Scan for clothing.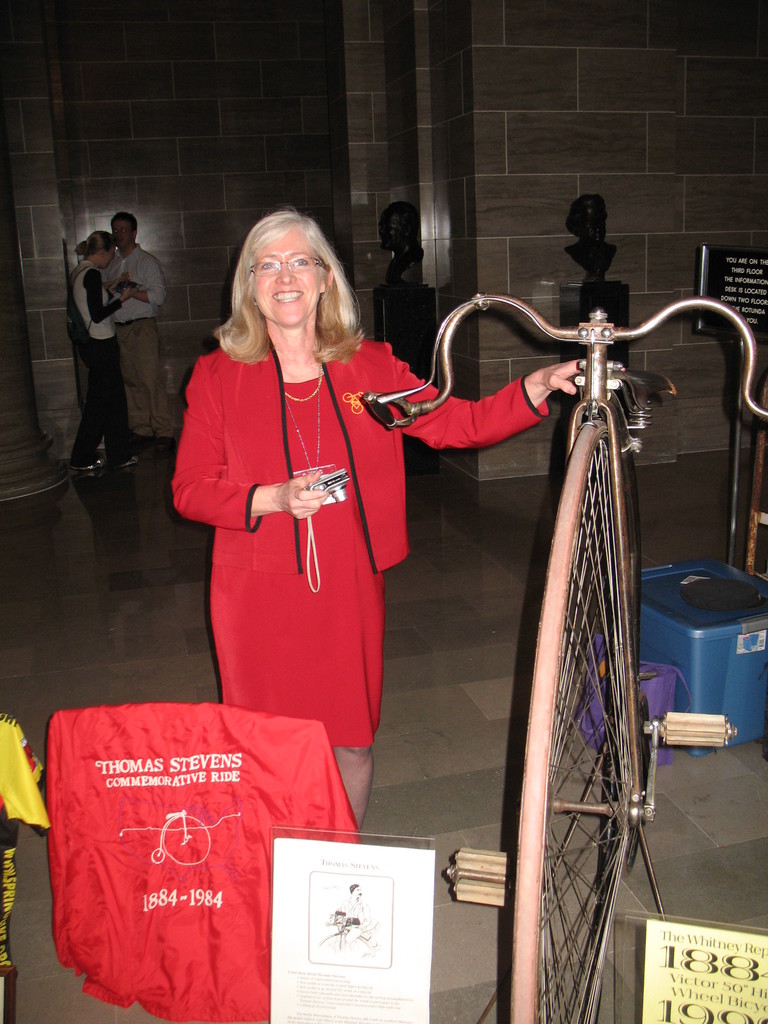
Scan result: [164, 296, 431, 749].
